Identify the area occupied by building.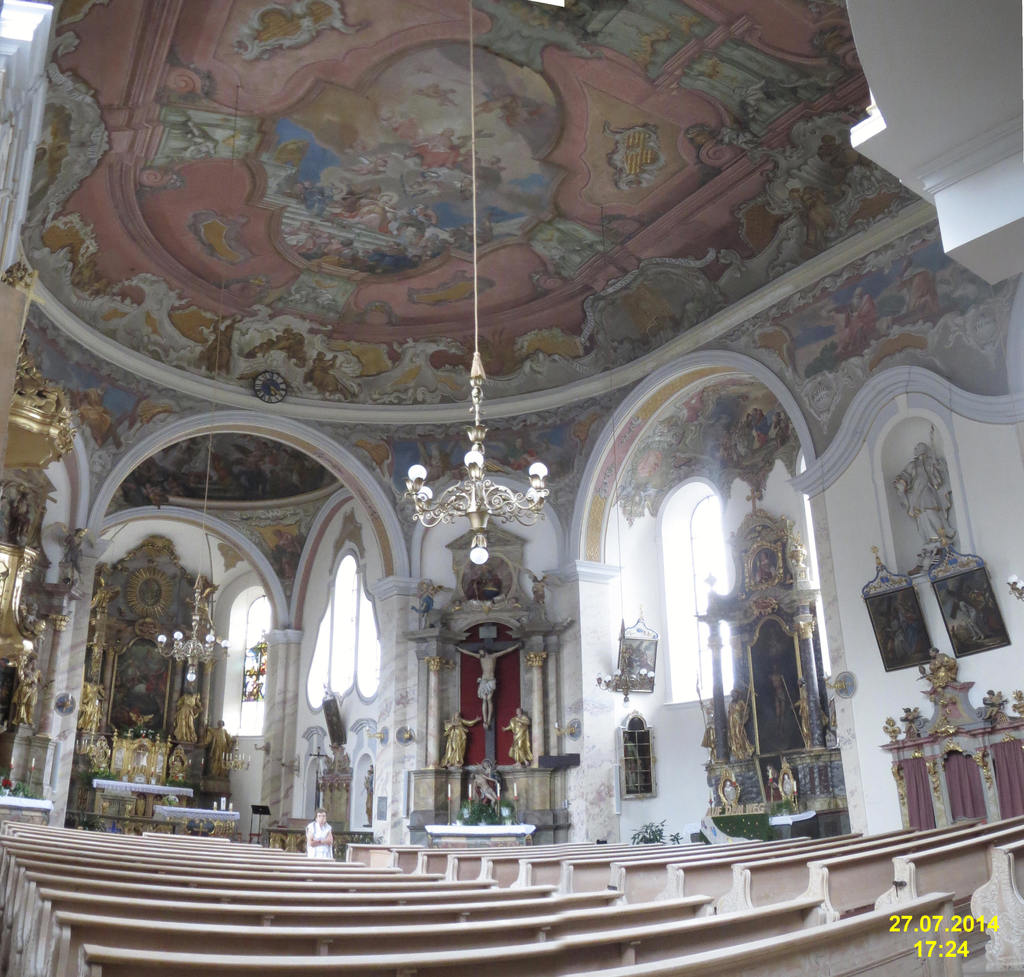
Area: x1=0 y1=0 x2=1023 y2=976.
